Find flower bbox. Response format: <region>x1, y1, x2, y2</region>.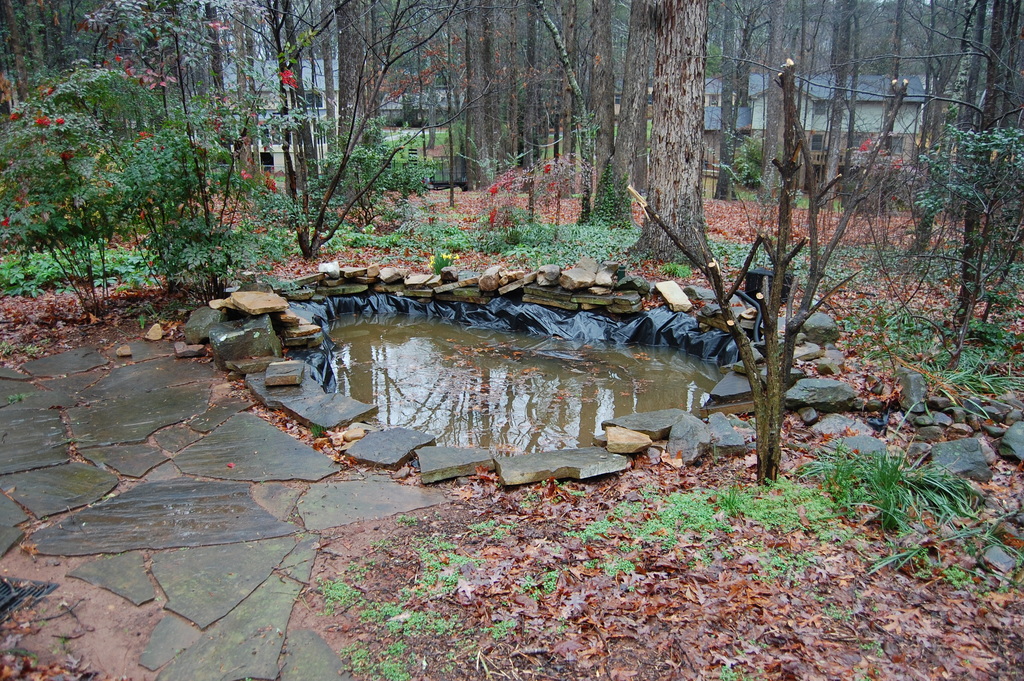
<region>2, 215, 11, 230</region>.
